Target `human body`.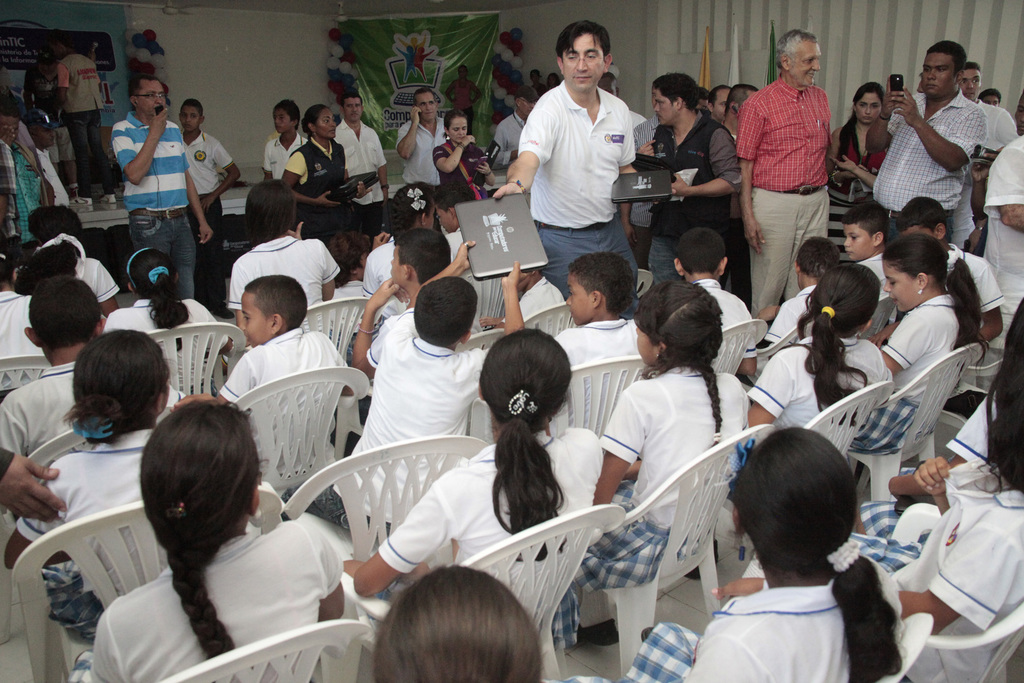
Target region: [x1=585, y1=273, x2=751, y2=598].
